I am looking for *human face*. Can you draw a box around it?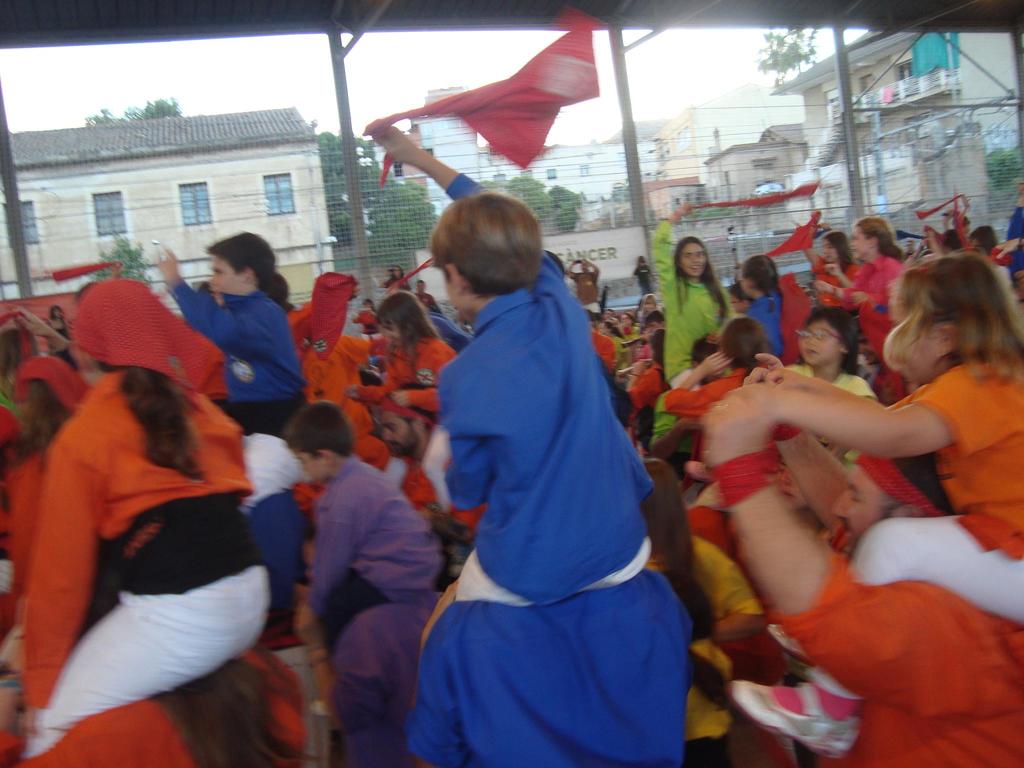
Sure, the bounding box is pyautogui.locateOnScreen(382, 321, 408, 349).
